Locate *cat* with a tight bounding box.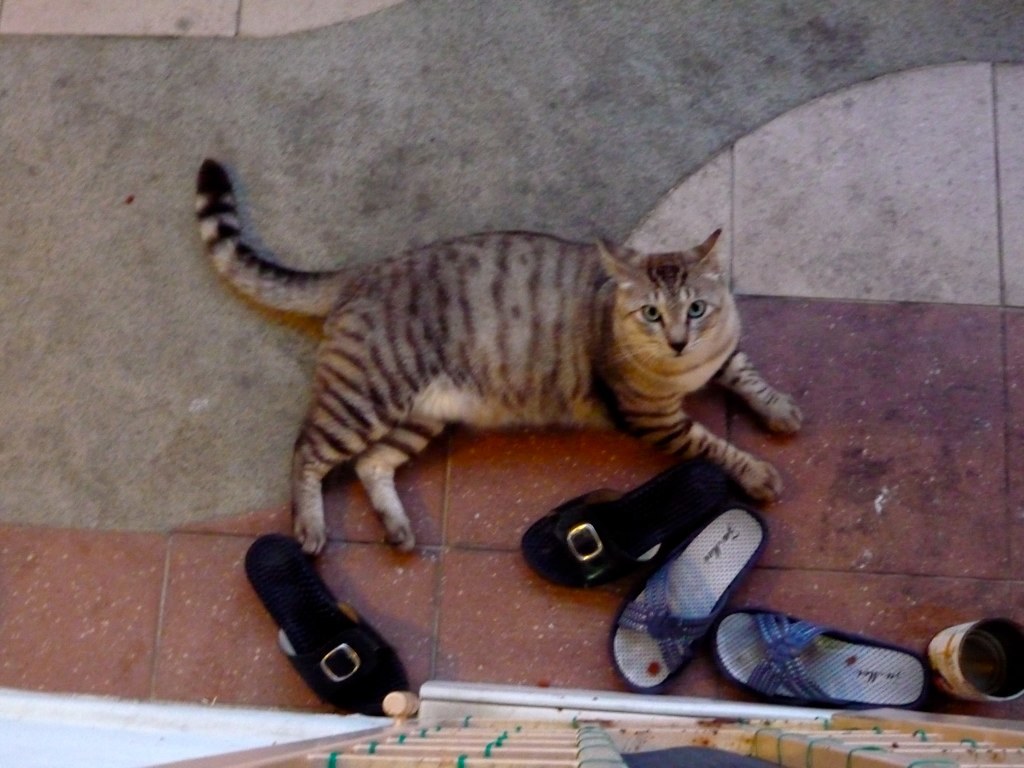
x1=189, y1=155, x2=804, y2=562.
